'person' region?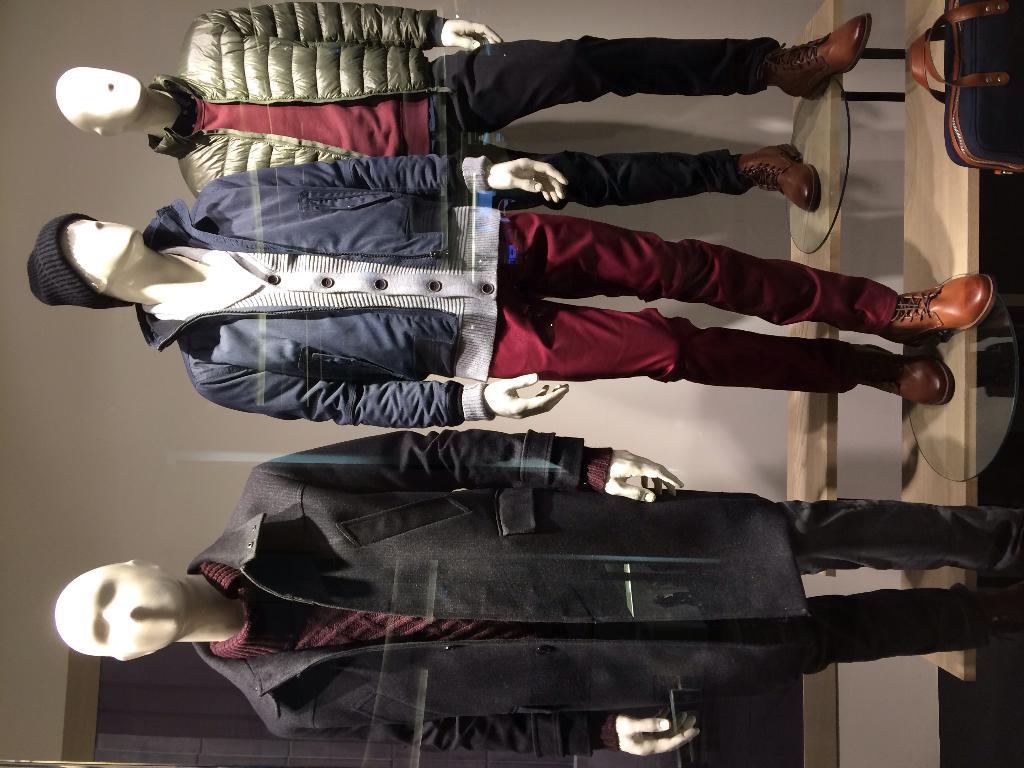
(left=28, top=144, right=1000, bottom=436)
